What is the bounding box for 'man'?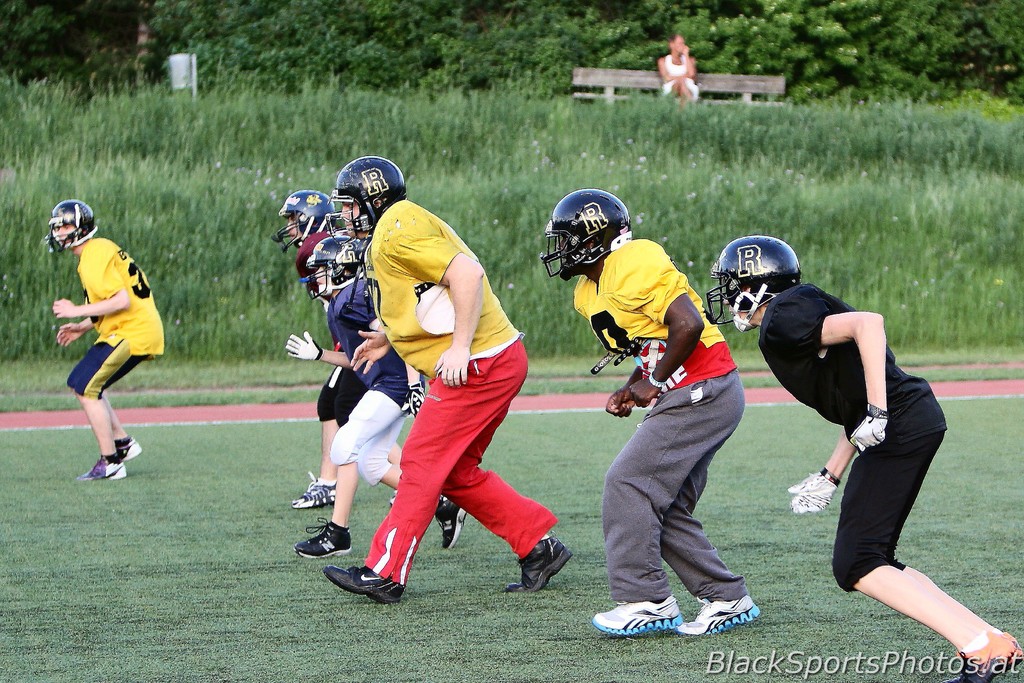
[332, 150, 570, 607].
